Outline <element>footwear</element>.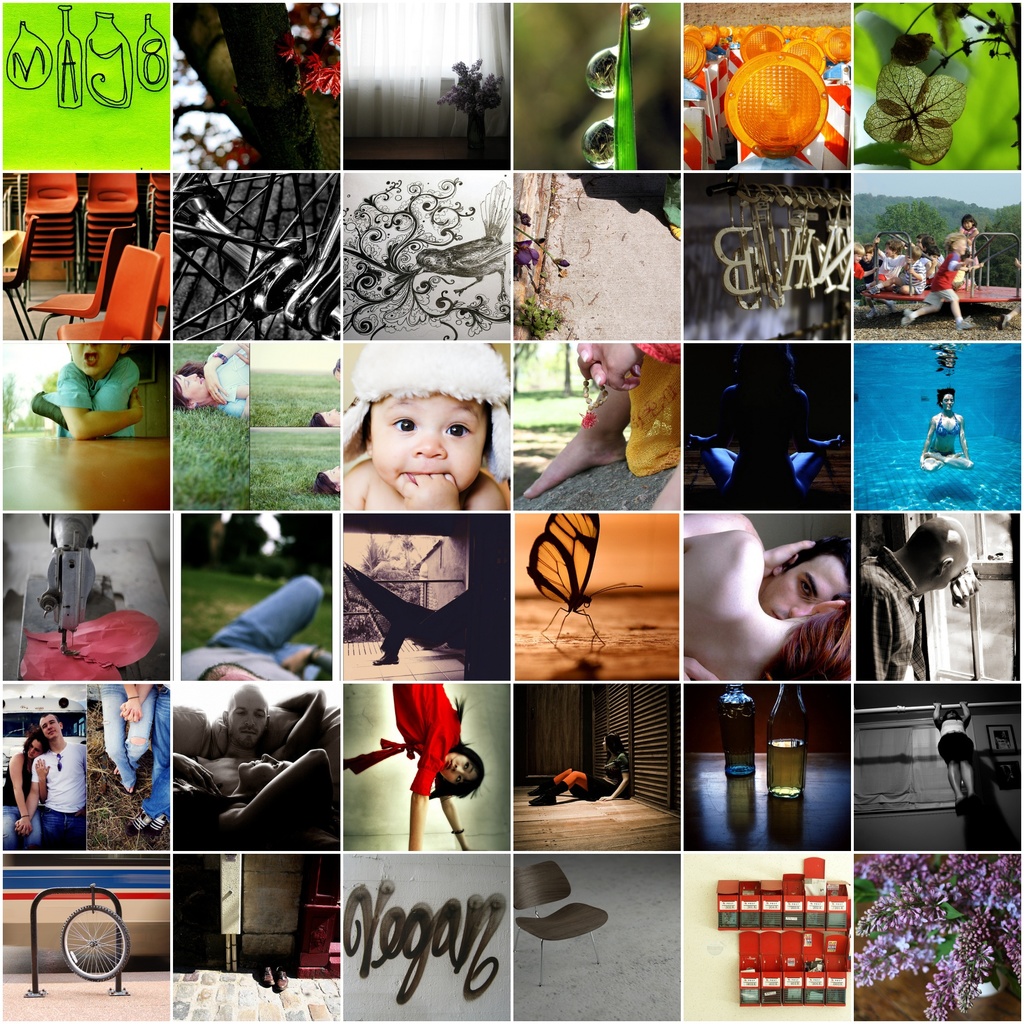
Outline: crop(901, 309, 915, 326).
